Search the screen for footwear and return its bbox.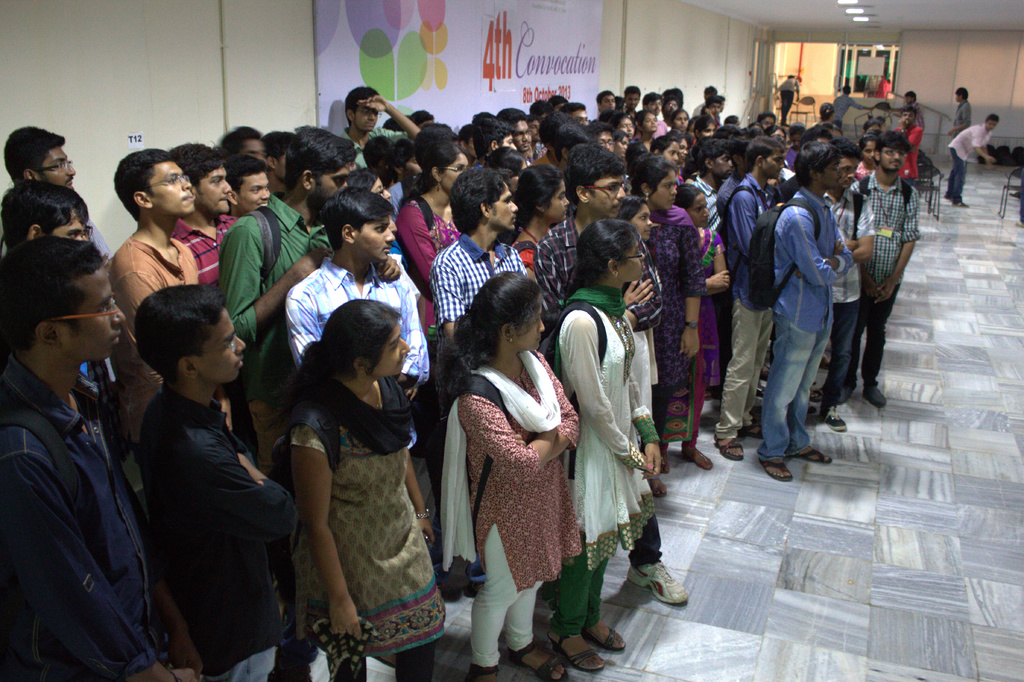
Found: <box>789,446,837,468</box>.
